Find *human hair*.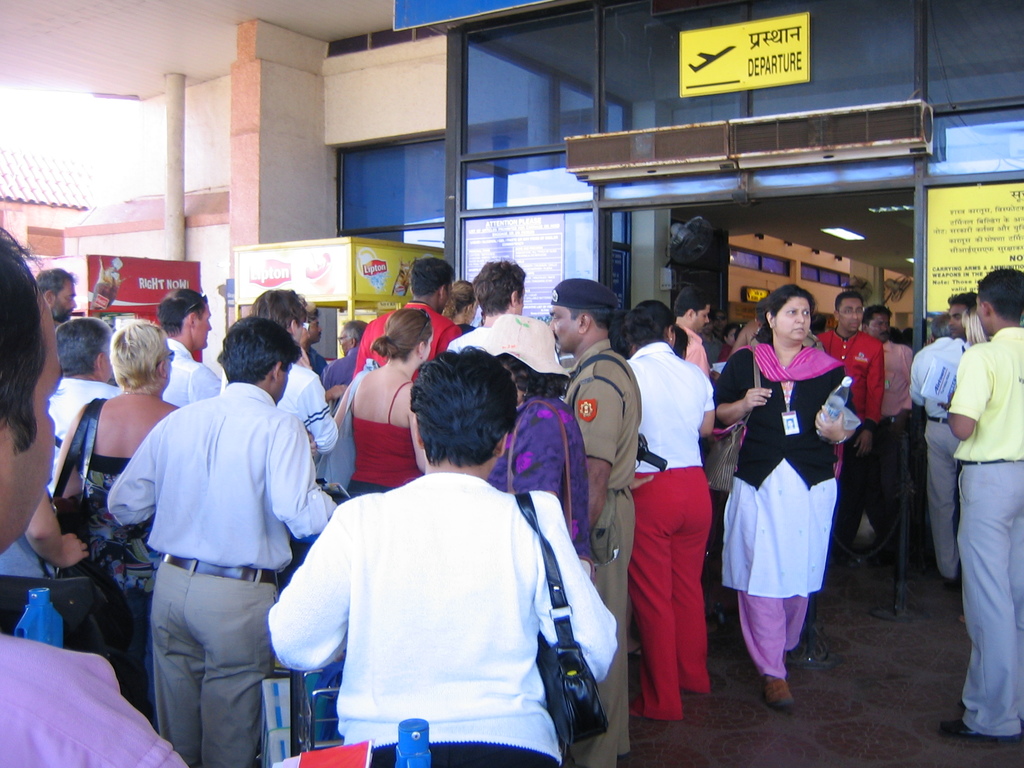
[410,344,517,466].
